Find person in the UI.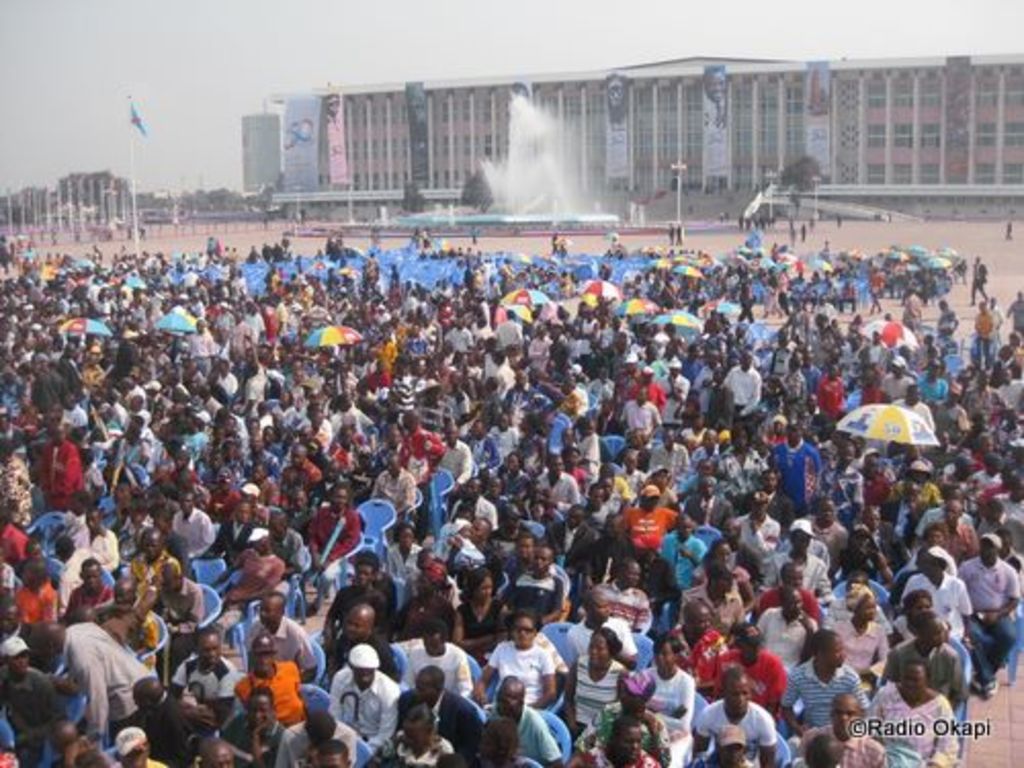
UI element at [left=39, top=618, right=162, bottom=743].
